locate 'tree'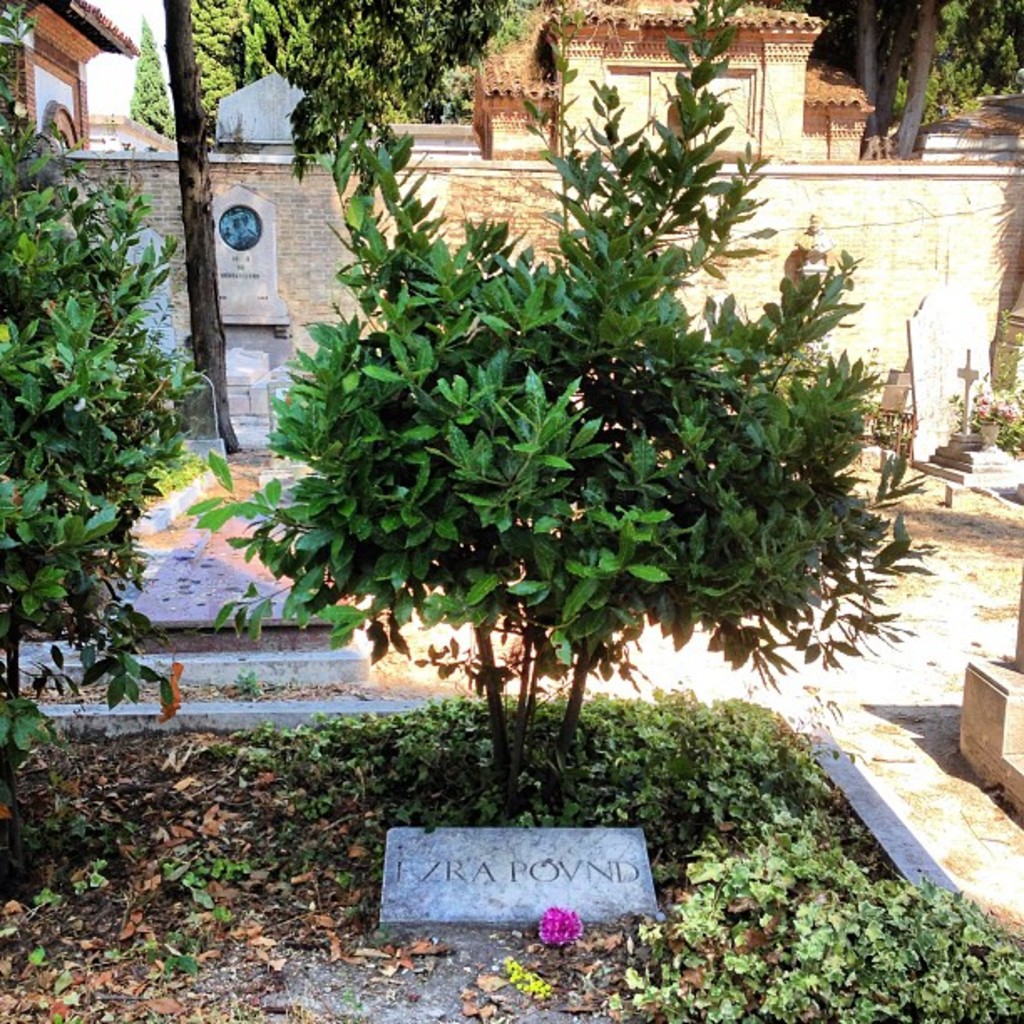
box(800, 0, 1019, 169)
